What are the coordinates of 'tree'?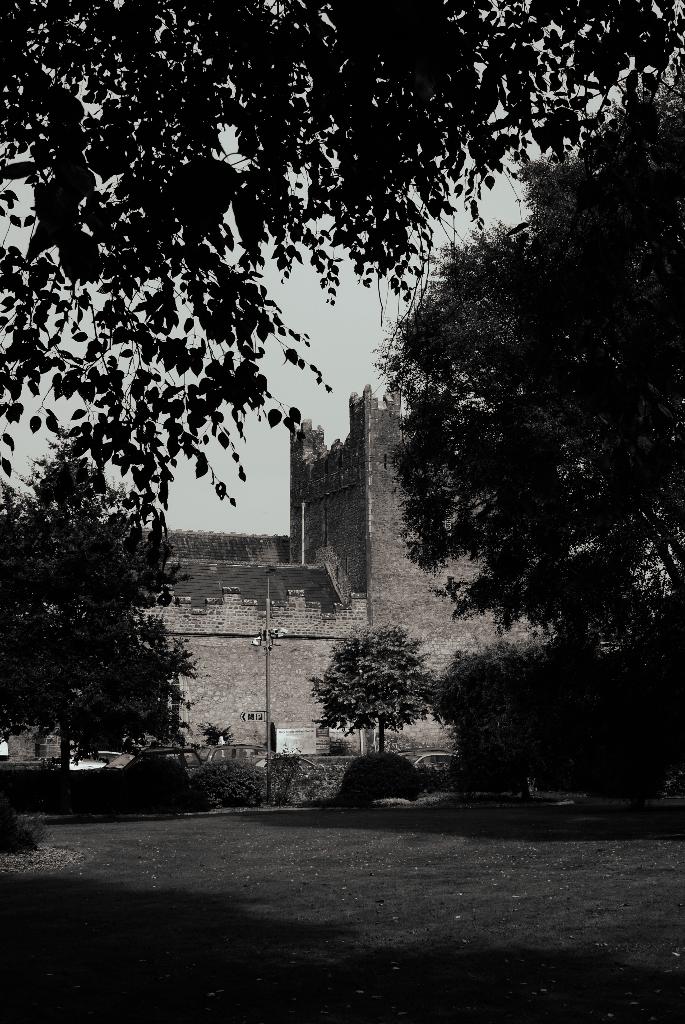
bbox(386, 68, 684, 721).
